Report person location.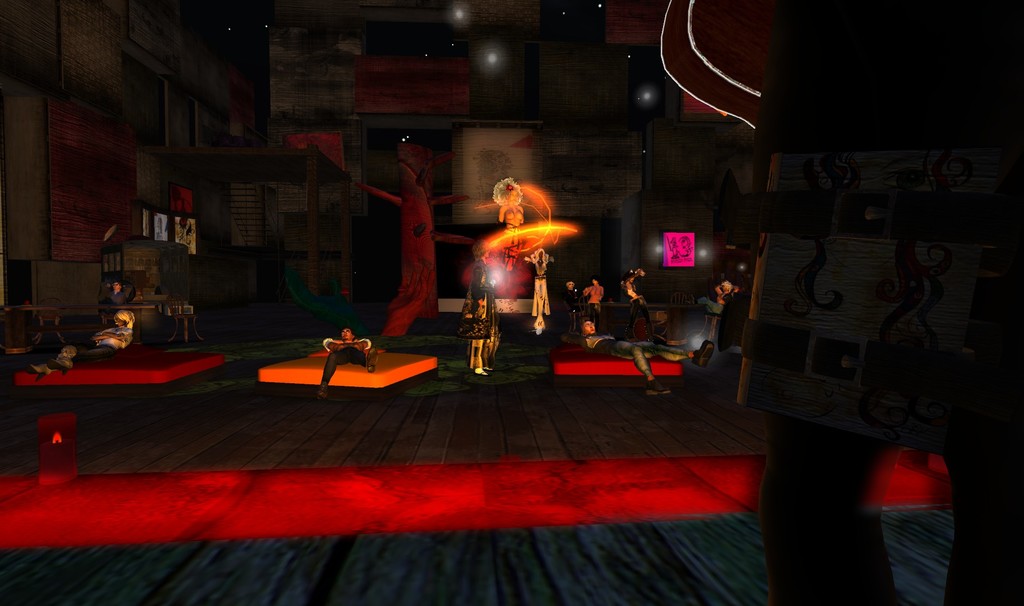
Report: left=66, top=296, right=137, bottom=371.
